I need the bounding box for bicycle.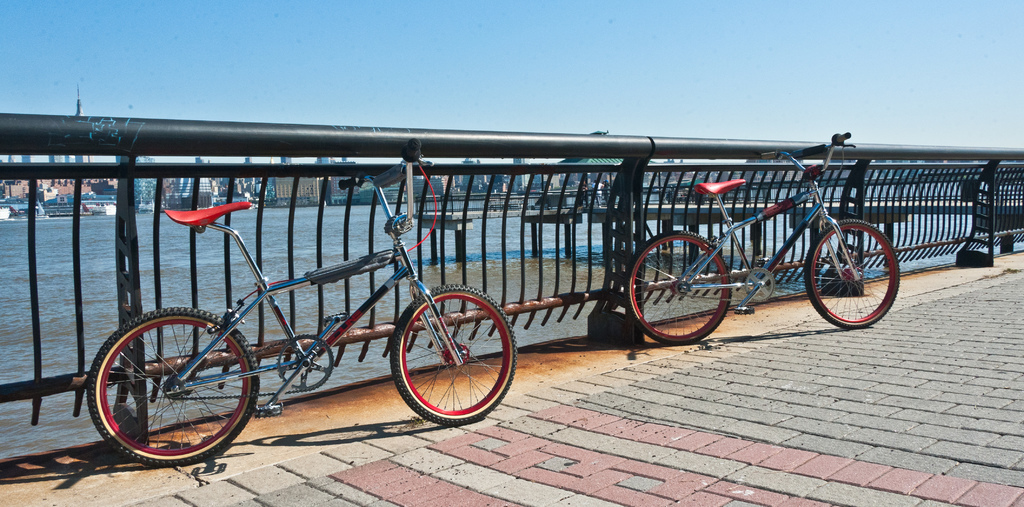
Here it is: locate(612, 130, 911, 349).
